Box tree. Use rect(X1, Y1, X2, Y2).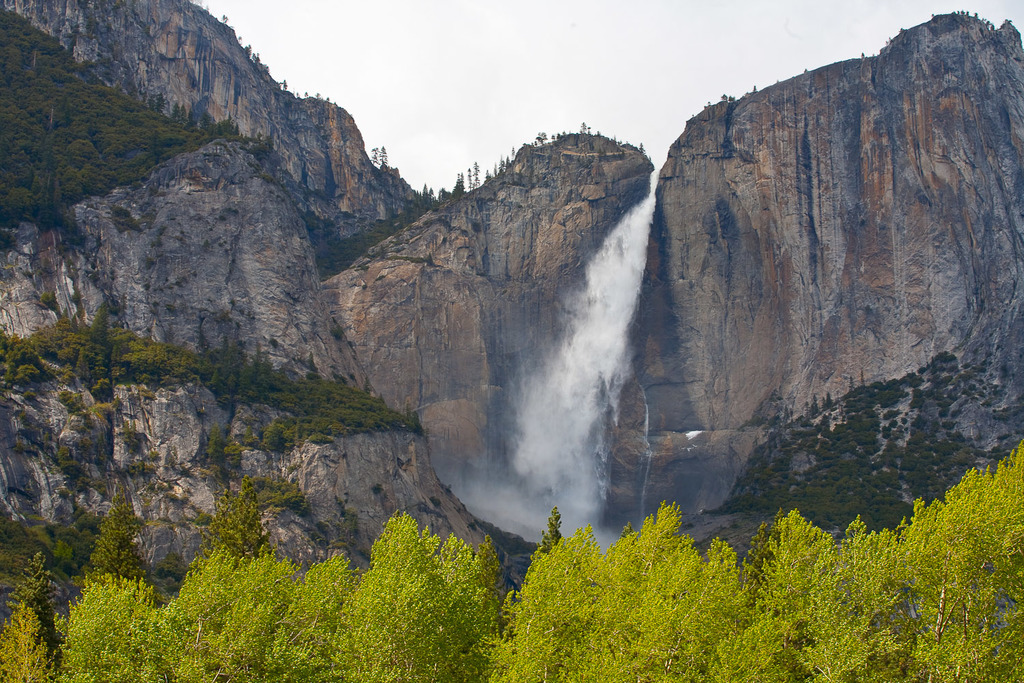
rect(296, 90, 310, 100).
